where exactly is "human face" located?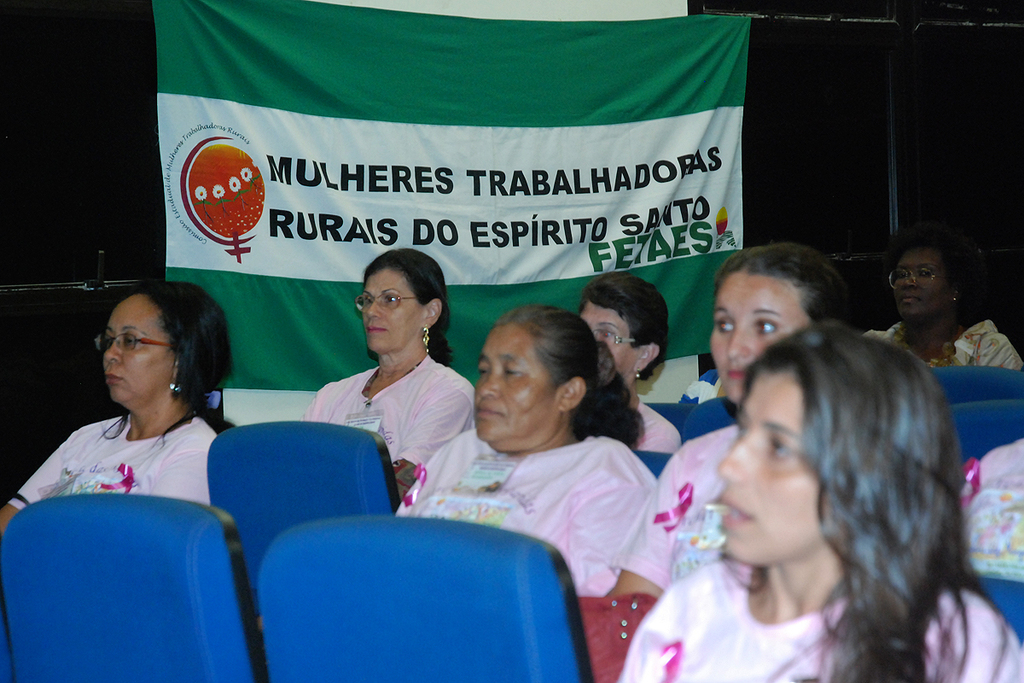
Its bounding box is (475, 316, 562, 449).
